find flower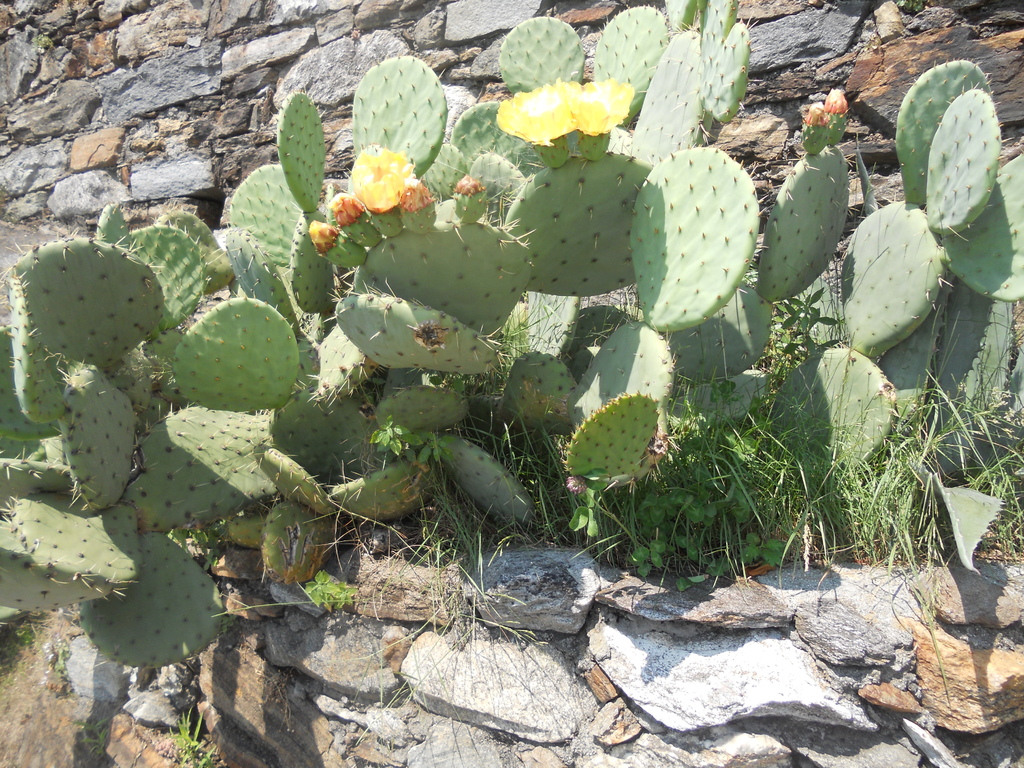
pyautogui.locateOnScreen(489, 76, 589, 156)
